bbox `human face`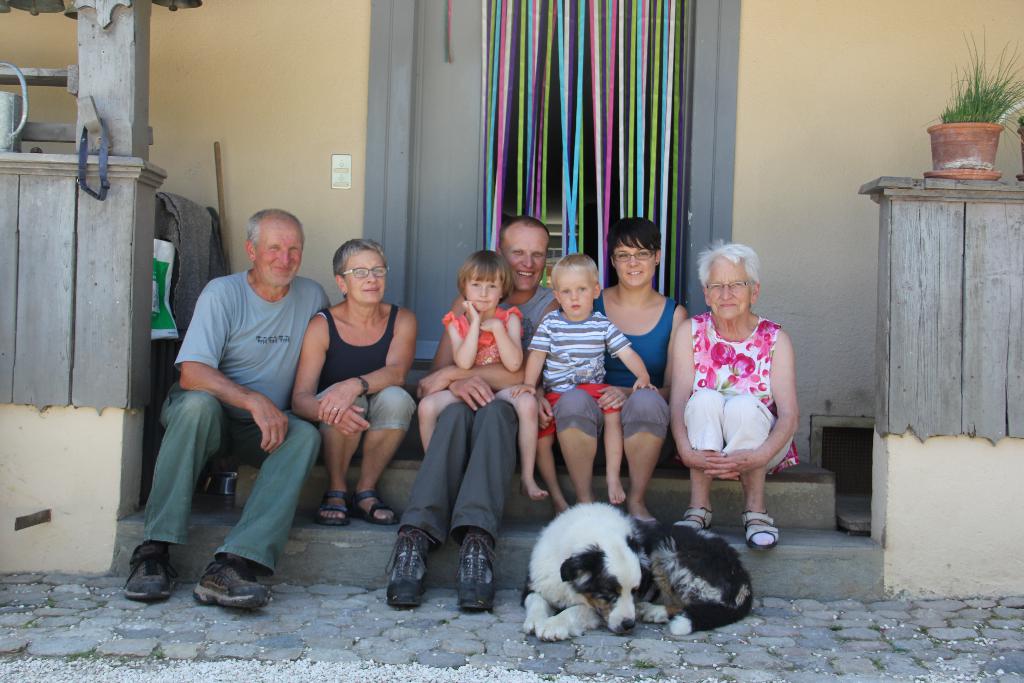
crop(707, 257, 751, 318)
